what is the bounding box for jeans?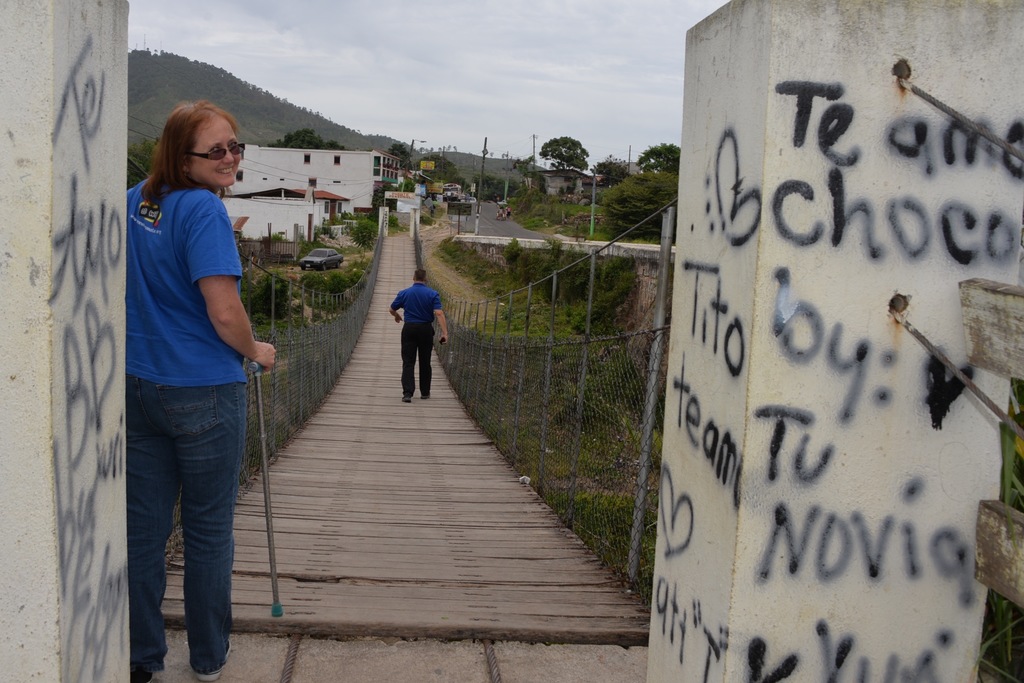
region(125, 376, 248, 682).
